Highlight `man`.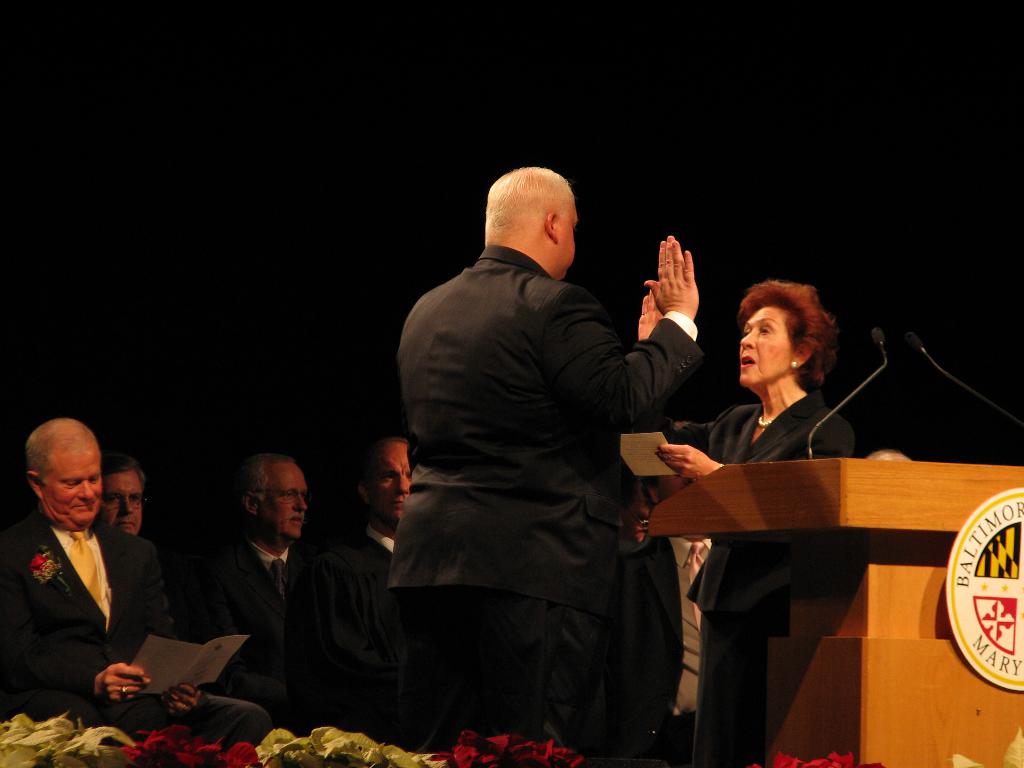
Highlighted region: {"left": 0, "top": 414, "right": 206, "bottom": 742}.
